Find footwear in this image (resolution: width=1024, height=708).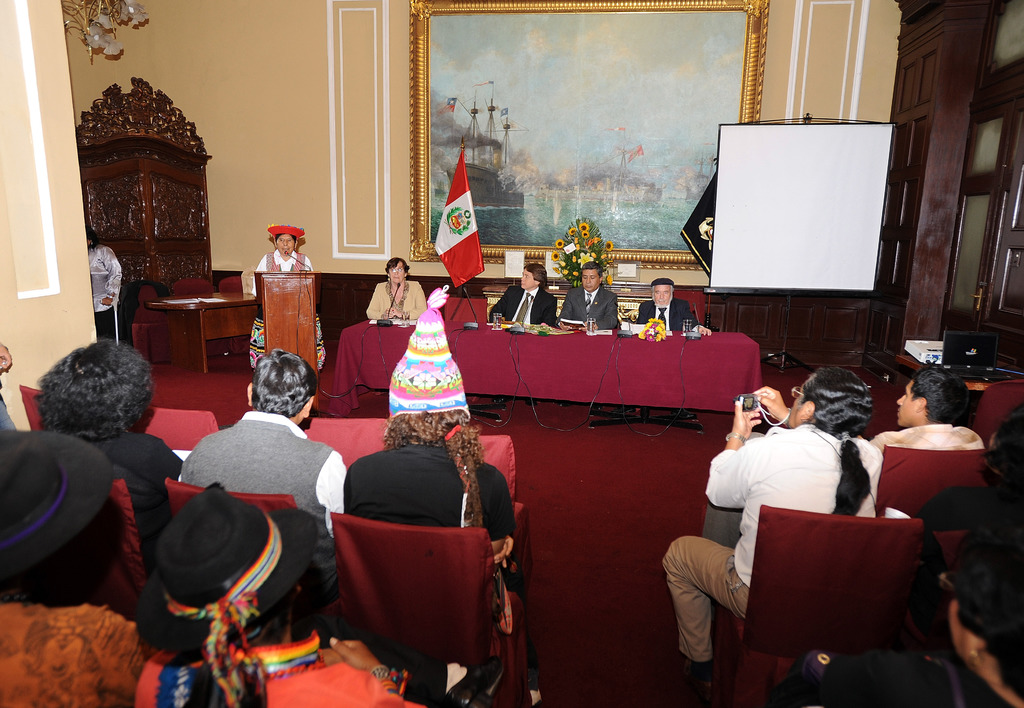
bbox=(525, 399, 536, 404).
